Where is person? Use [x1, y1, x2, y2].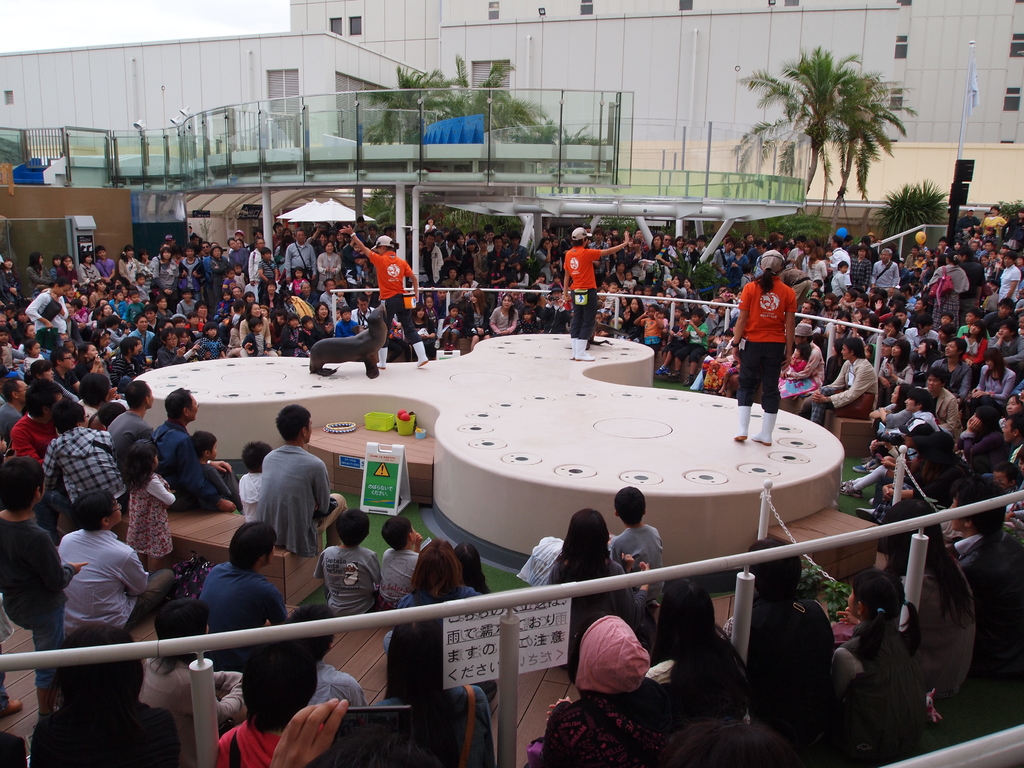
[646, 290, 652, 296].
